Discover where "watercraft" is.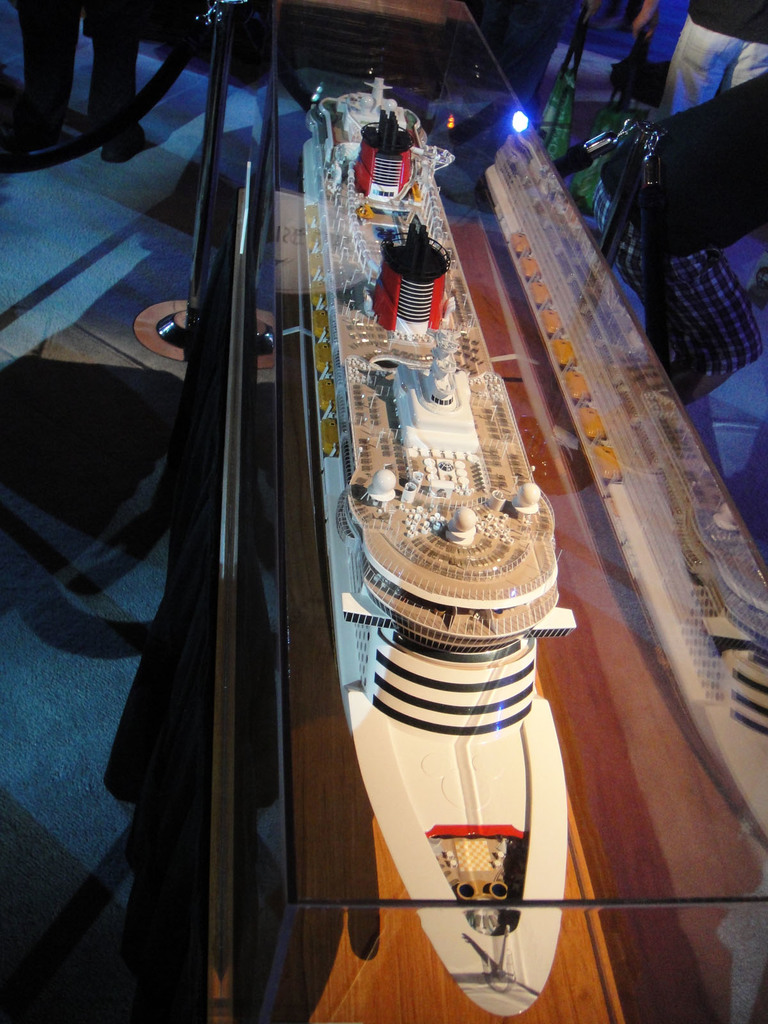
Discovered at box(300, 70, 573, 1011).
